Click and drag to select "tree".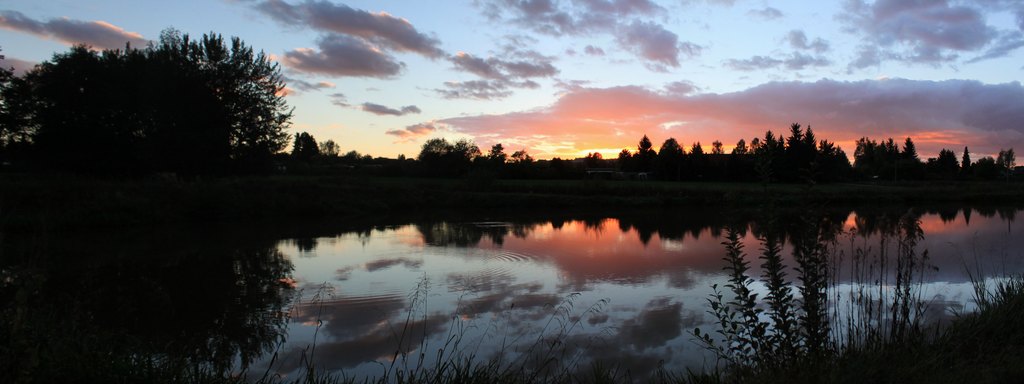
Selection: [291,127,317,169].
